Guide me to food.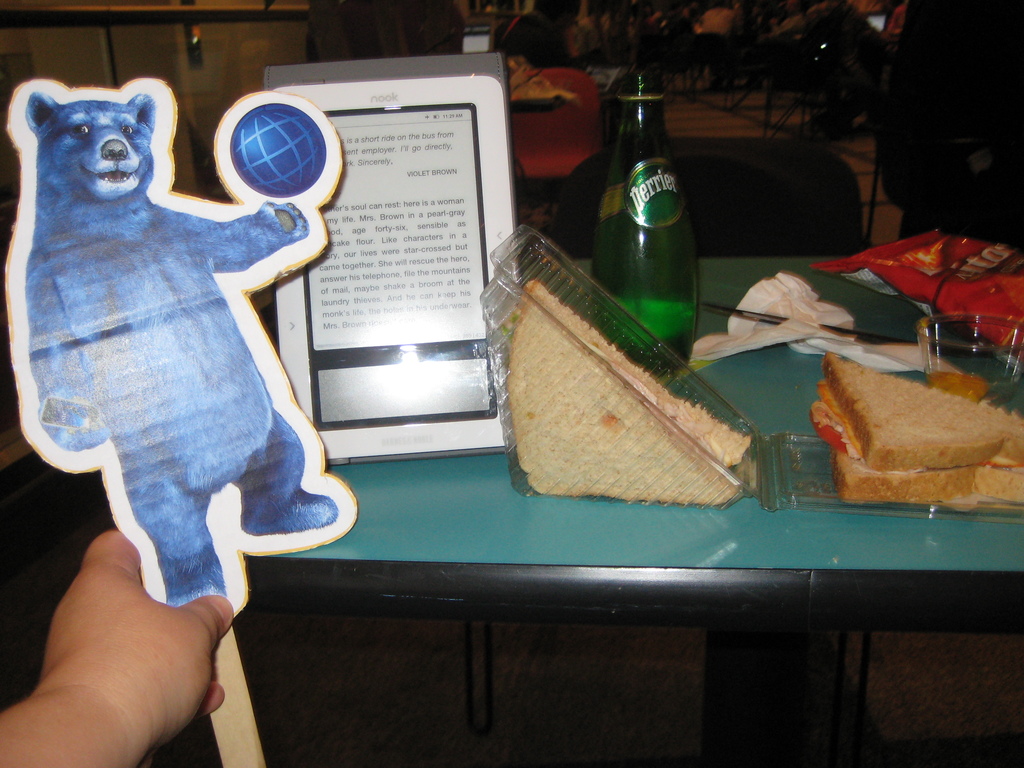
Guidance: Rect(504, 275, 749, 507).
